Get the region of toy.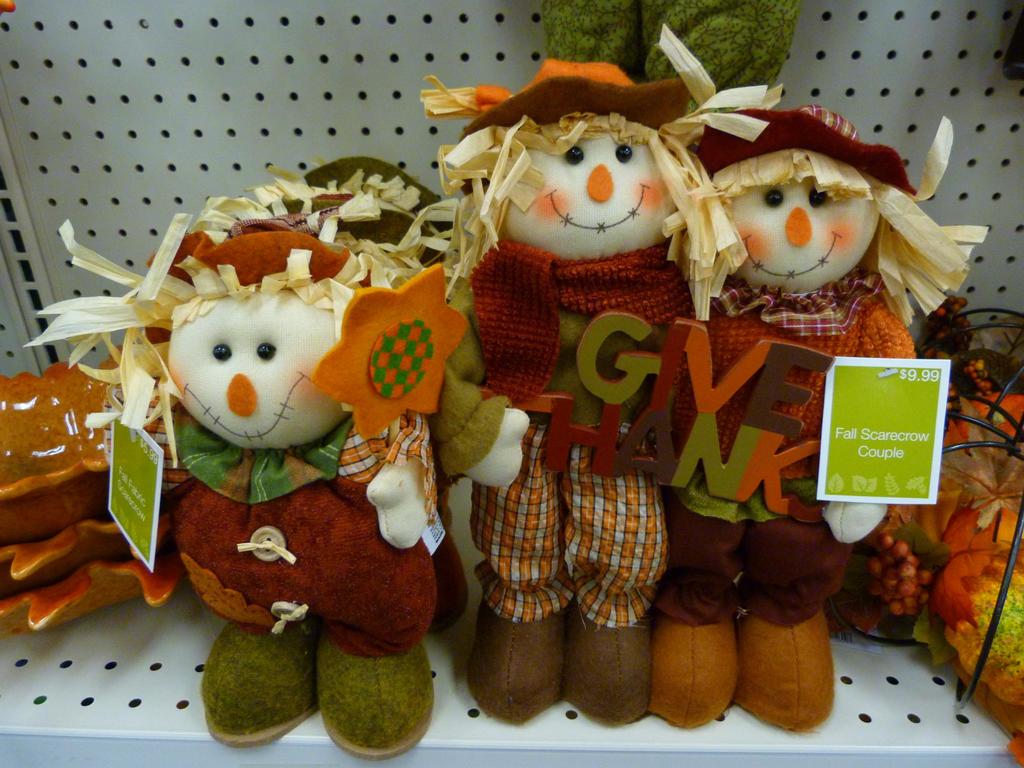
x1=657, y1=22, x2=986, y2=733.
